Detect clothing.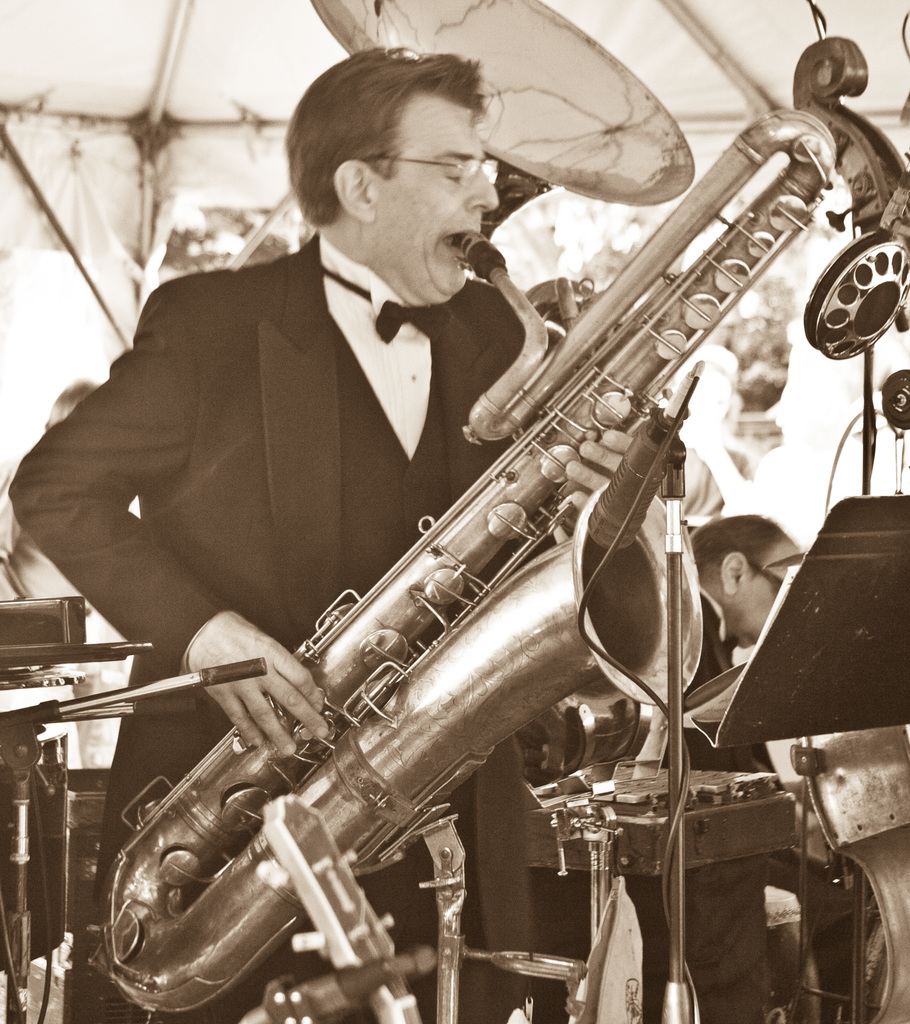
Detected at <bbox>819, 393, 909, 514</bbox>.
